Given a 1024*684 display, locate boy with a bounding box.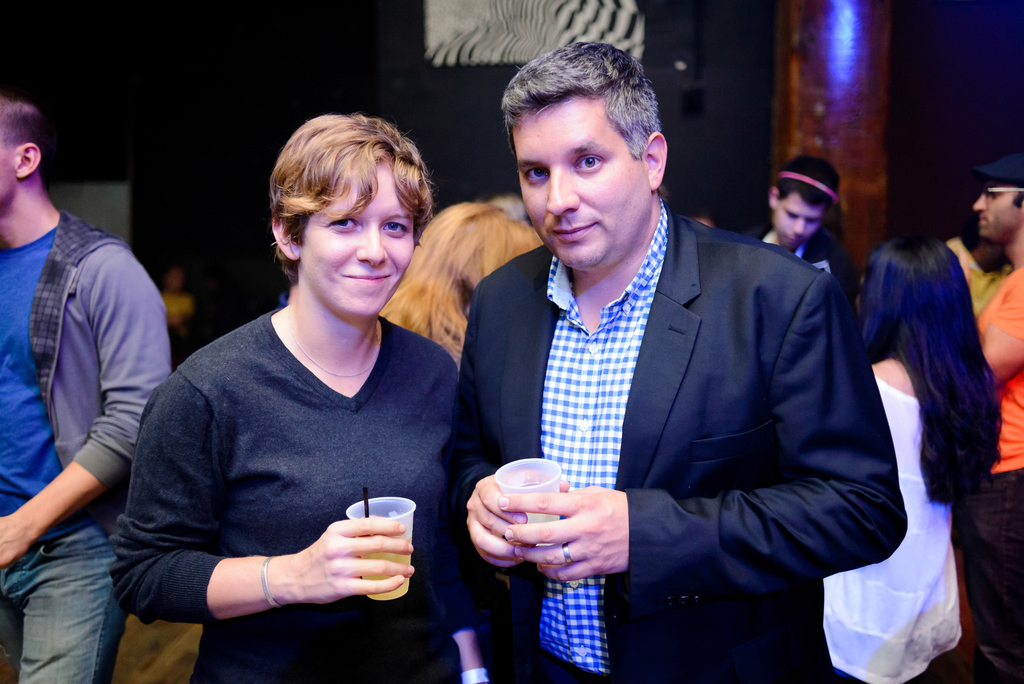
Located: region(757, 158, 861, 302).
